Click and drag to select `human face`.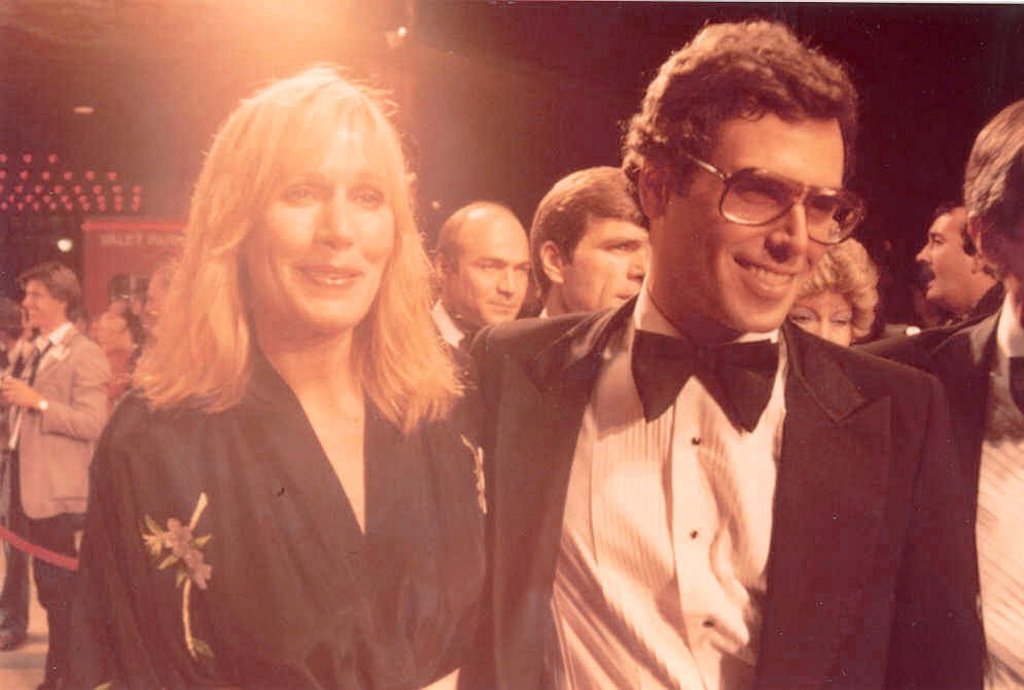
Selection: locate(444, 212, 532, 331).
